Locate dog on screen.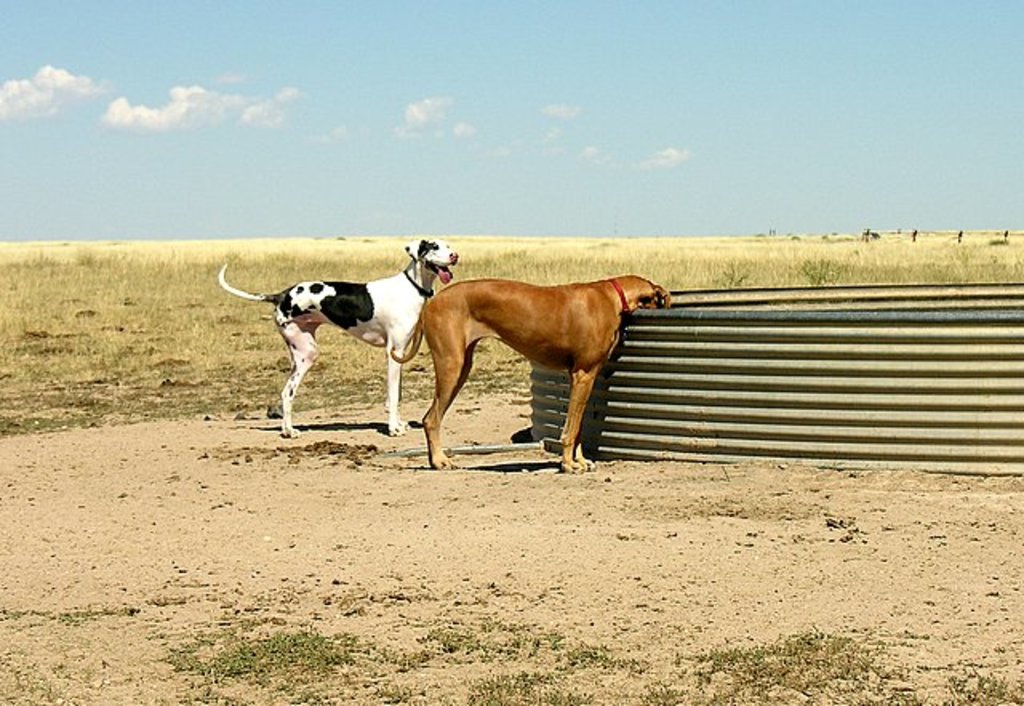
On screen at [387, 277, 675, 474].
